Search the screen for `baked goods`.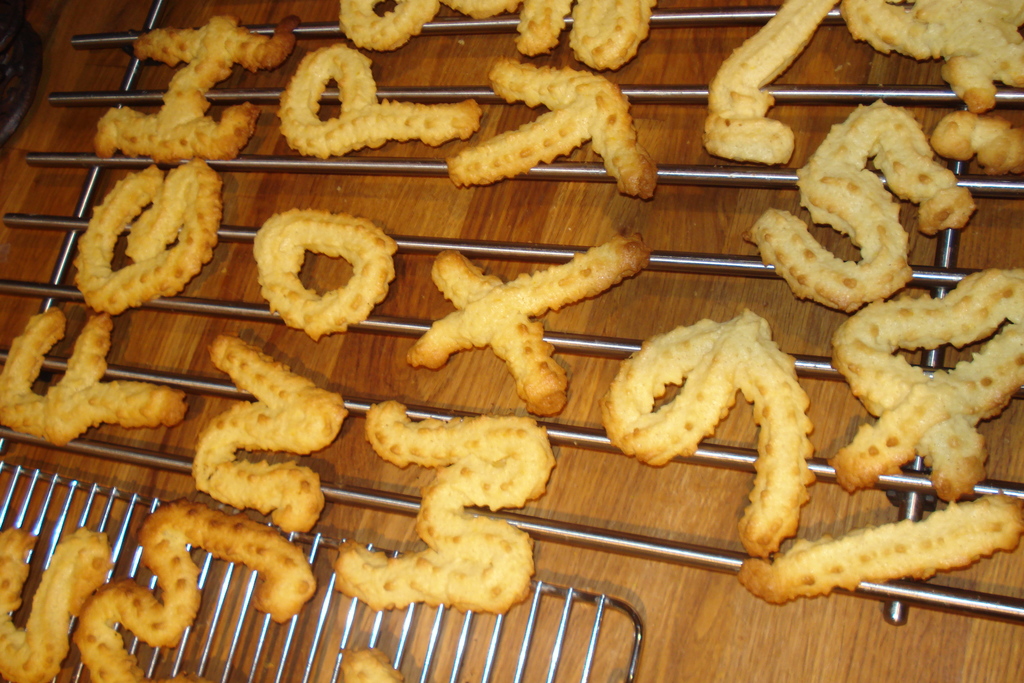
Found at (828,267,1023,504).
